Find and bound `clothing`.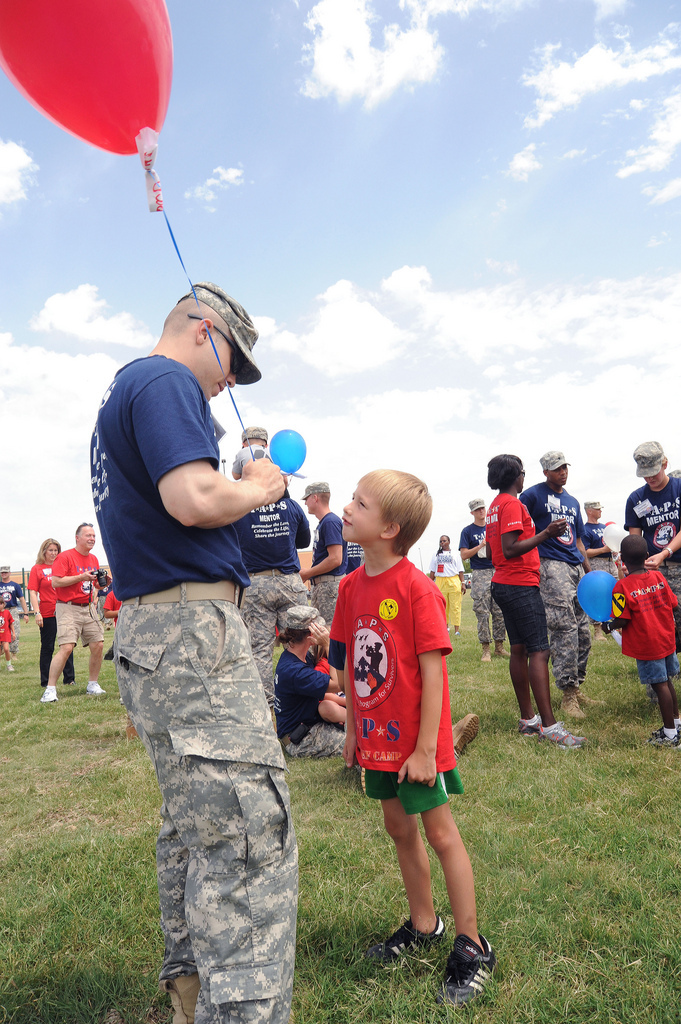
Bound: (487, 486, 553, 655).
